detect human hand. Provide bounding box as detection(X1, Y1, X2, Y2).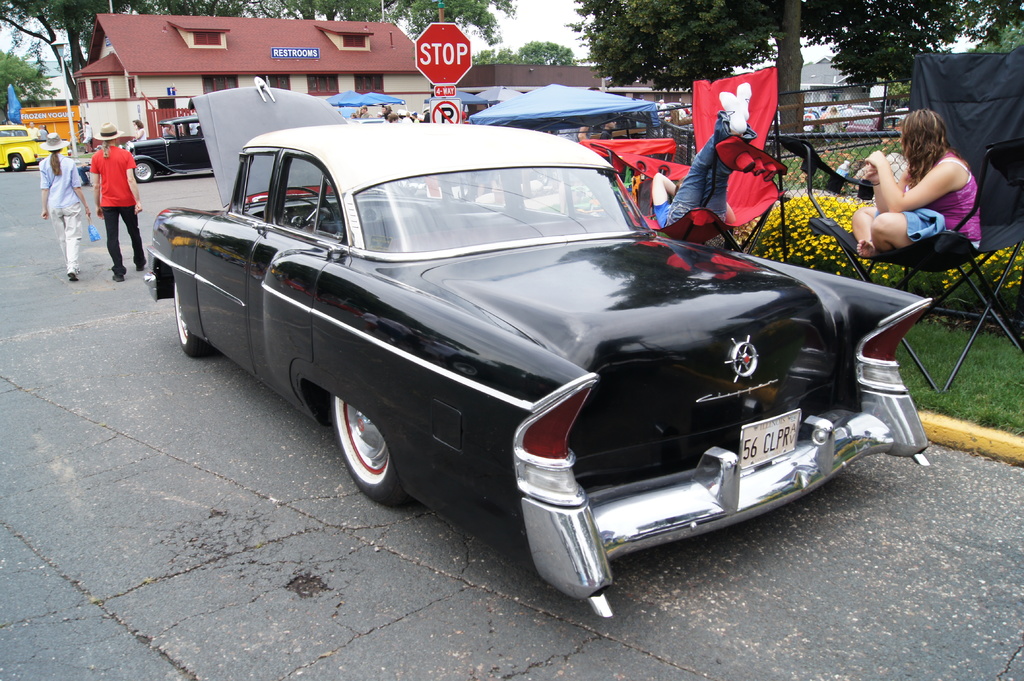
detection(83, 207, 93, 221).
